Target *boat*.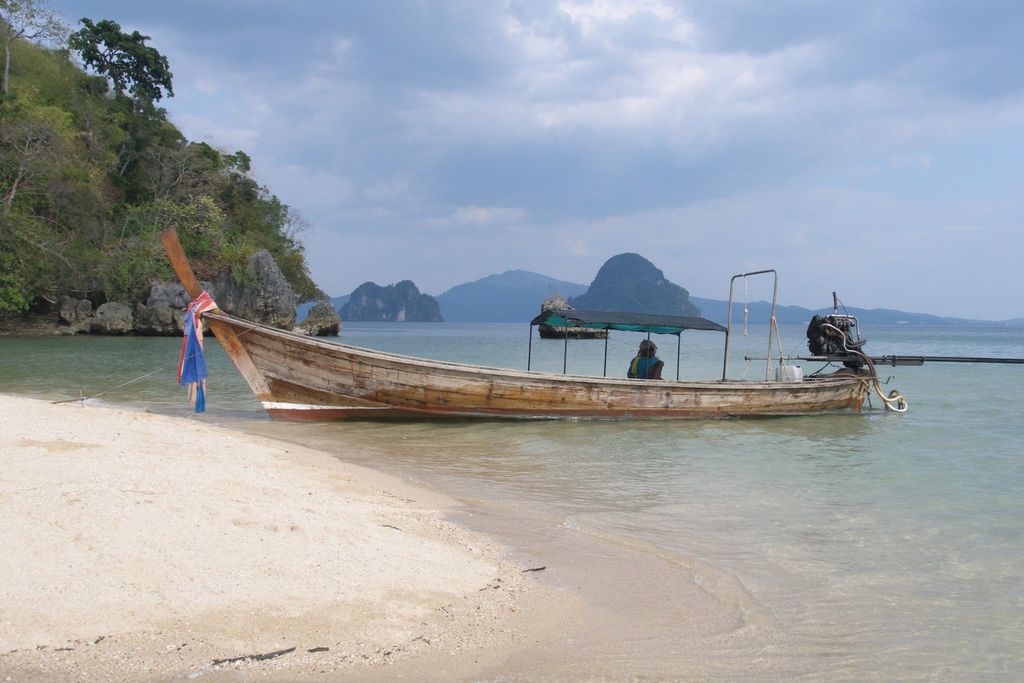
Target region: [left=538, top=320, right=614, bottom=340].
